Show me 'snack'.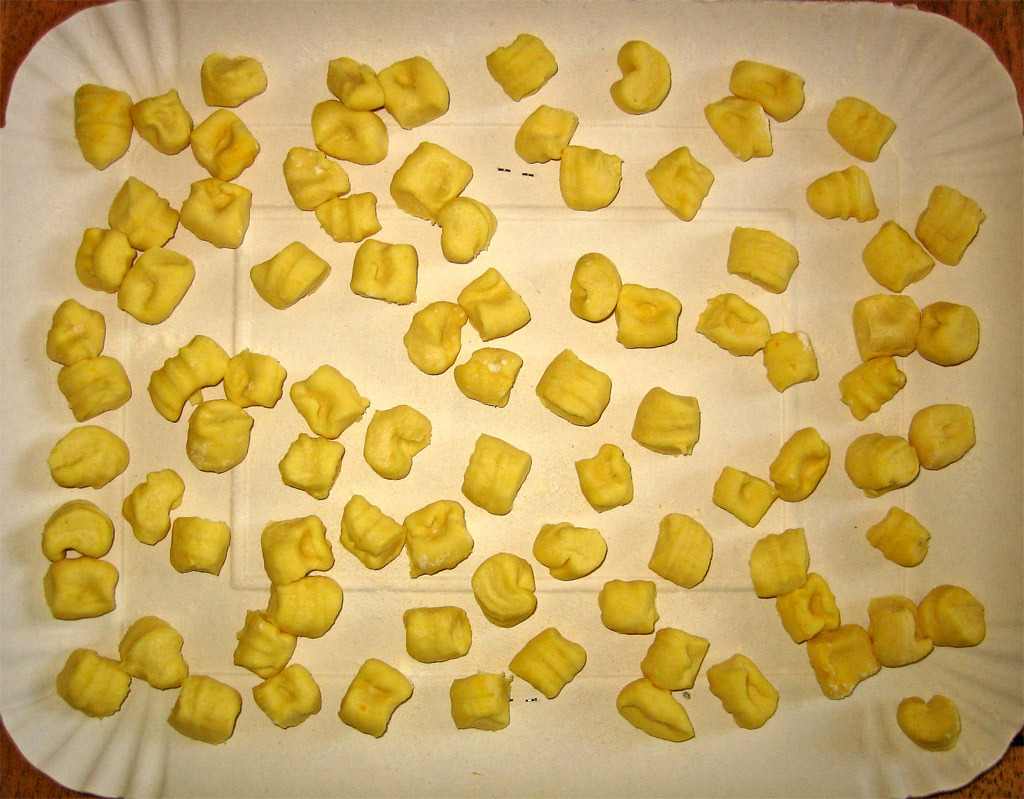
'snack' is here: {"left": 510, "top": 102, "right": 580, "bottom": 165}.
